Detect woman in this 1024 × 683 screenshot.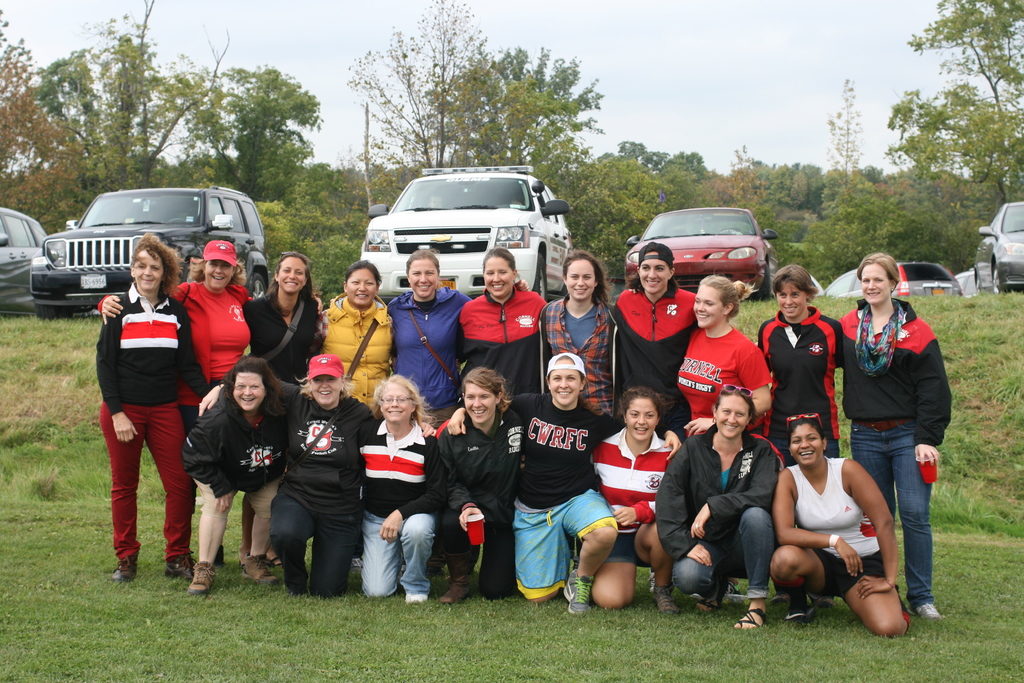
Detection: box=[92, 235, 256, 562].
